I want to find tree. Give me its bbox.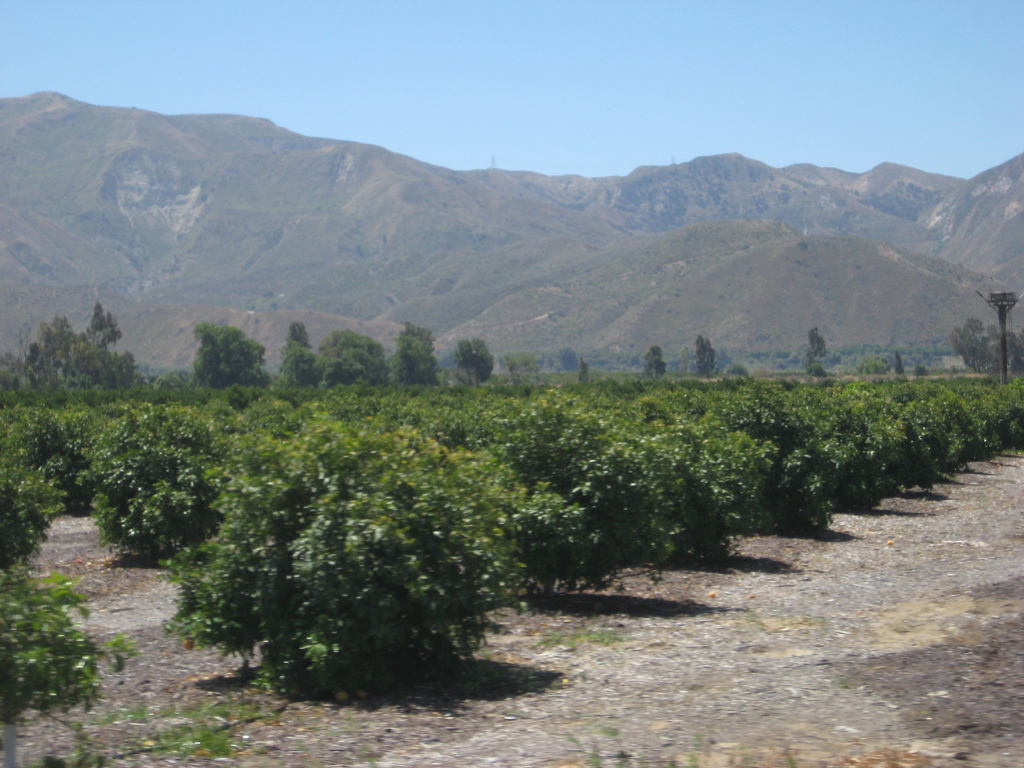
(x1=639, y1=343, x2=666, y2=380).
